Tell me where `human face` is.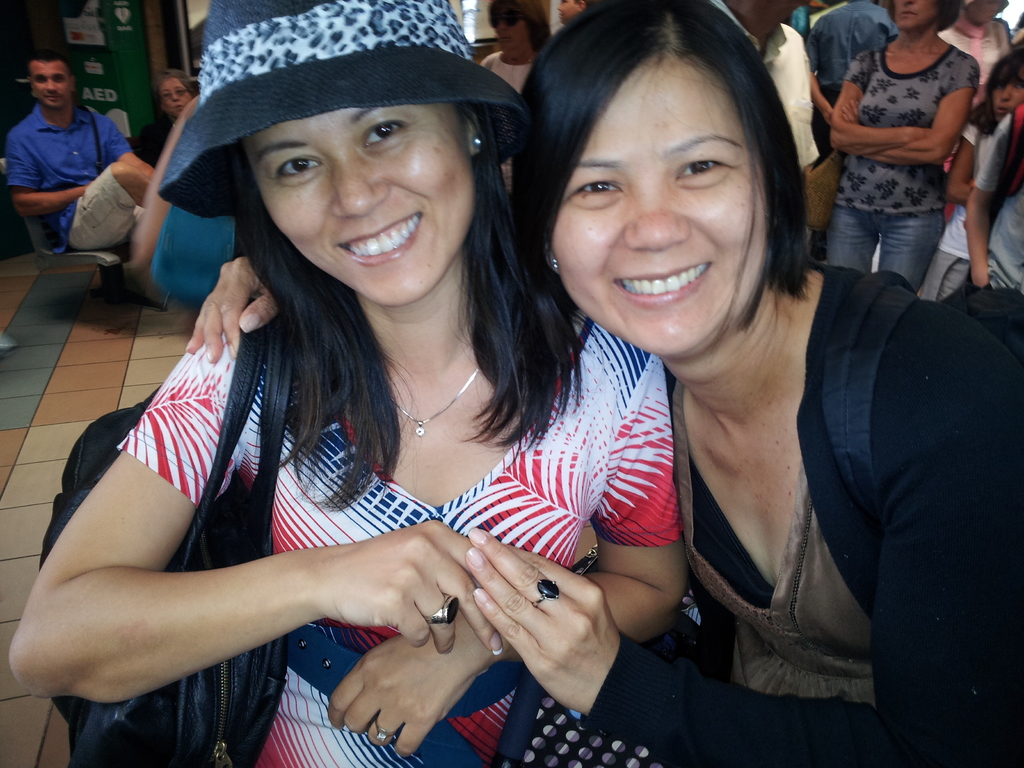
`human face` is at <box>33,61,70,111</box>.
